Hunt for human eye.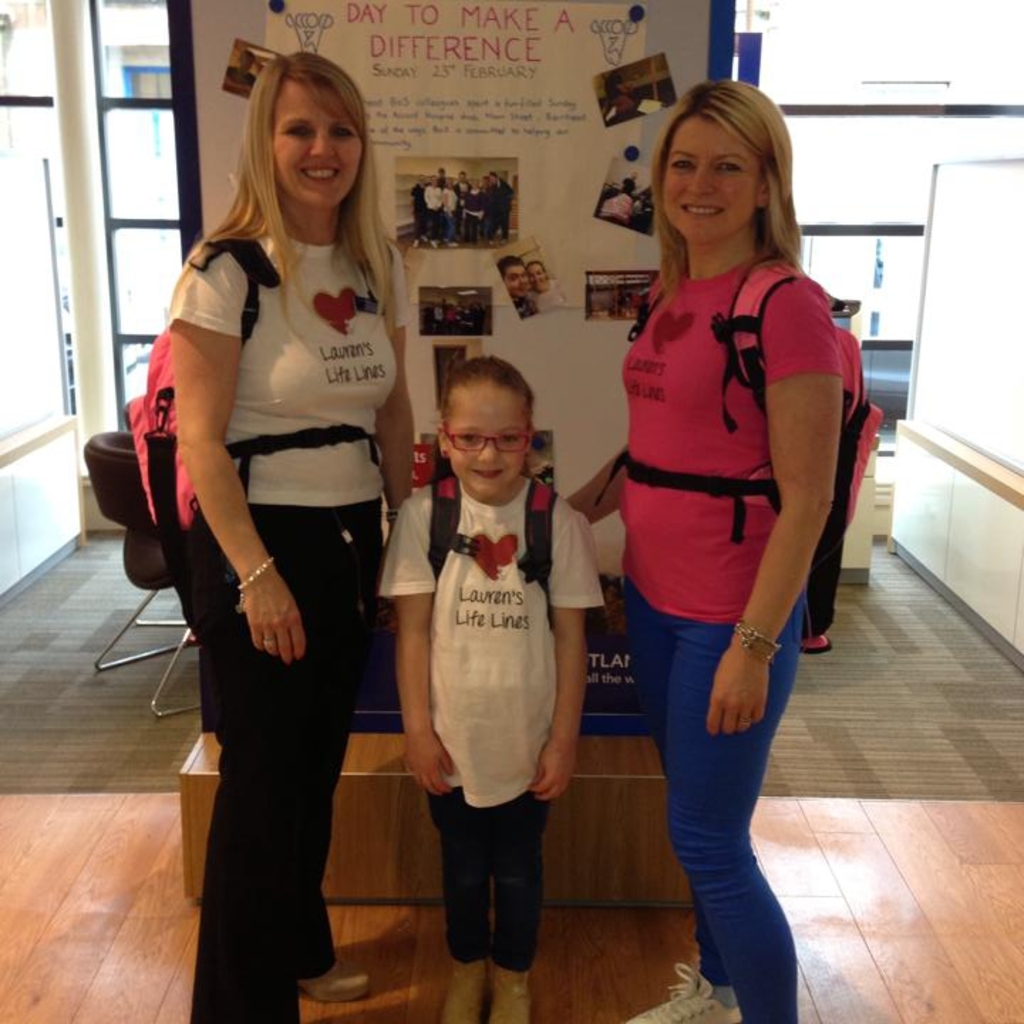
Hunted down at (280, 125, 307, 139).
